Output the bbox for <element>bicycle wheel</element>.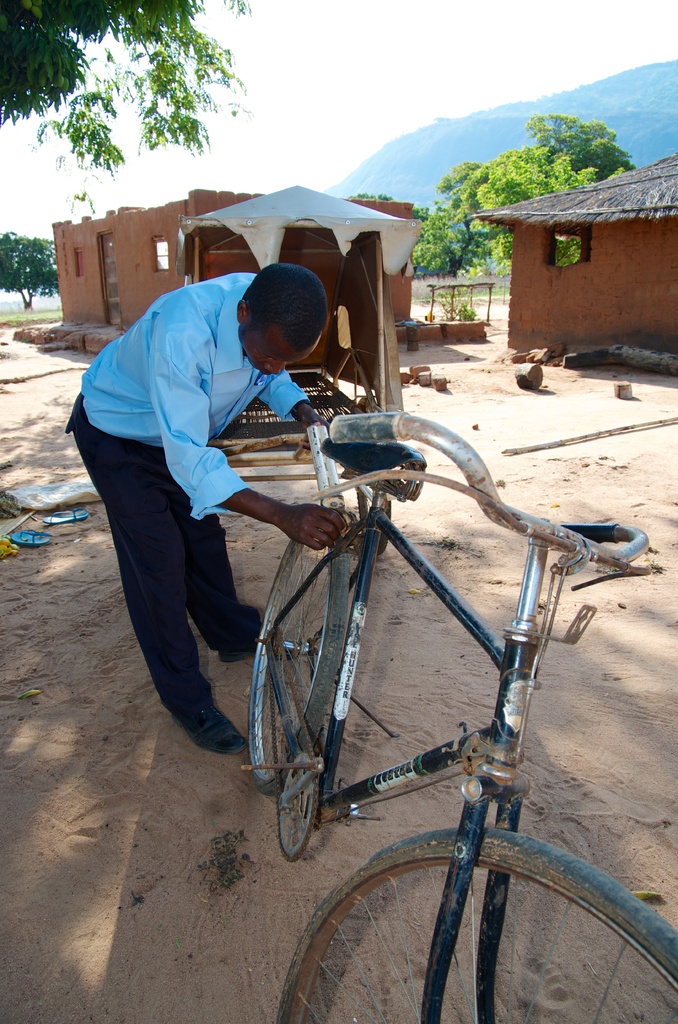
locate(271, 823, 677, 1023).
